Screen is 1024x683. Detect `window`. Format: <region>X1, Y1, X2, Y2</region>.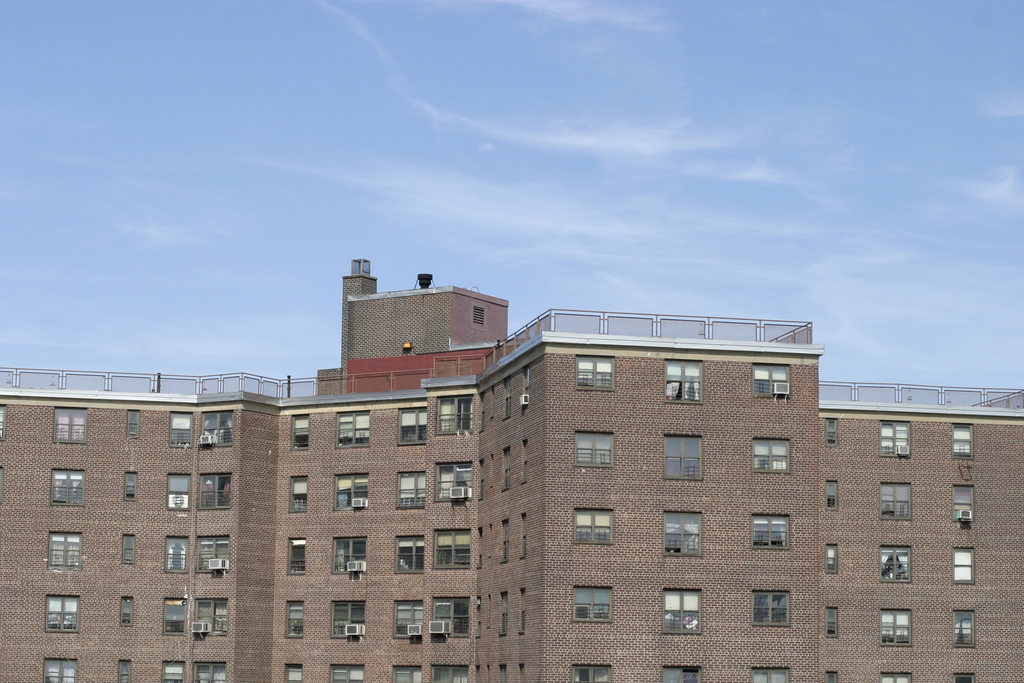
<region>51, 406, 84, 445</region>.
